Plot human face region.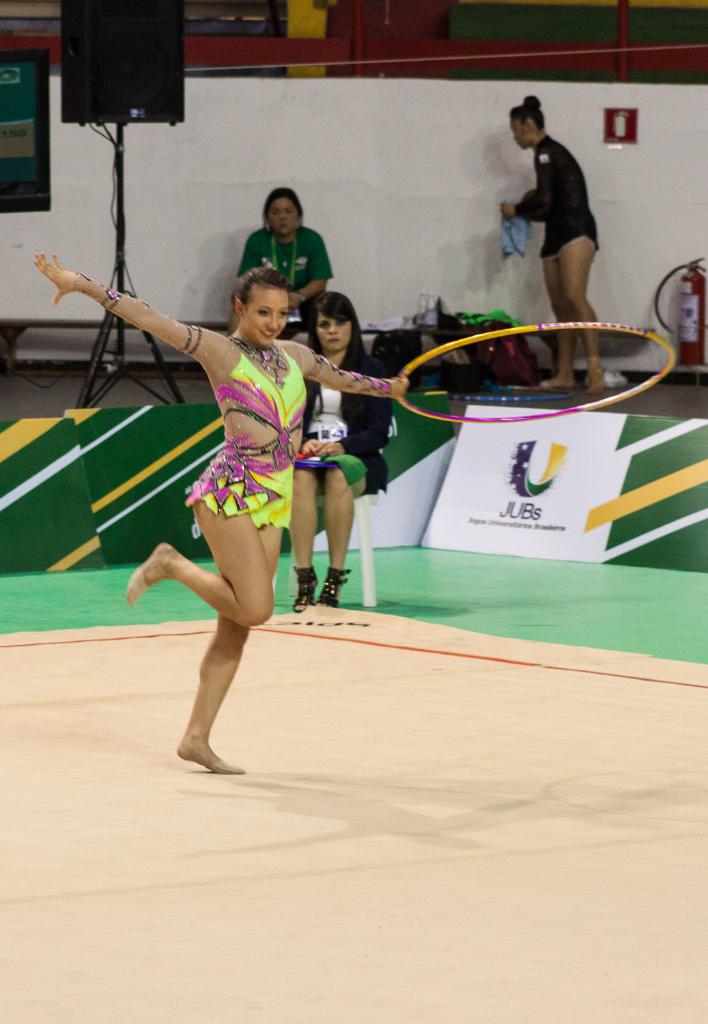
Plotted at BBox(315, 316, 350, 351).
